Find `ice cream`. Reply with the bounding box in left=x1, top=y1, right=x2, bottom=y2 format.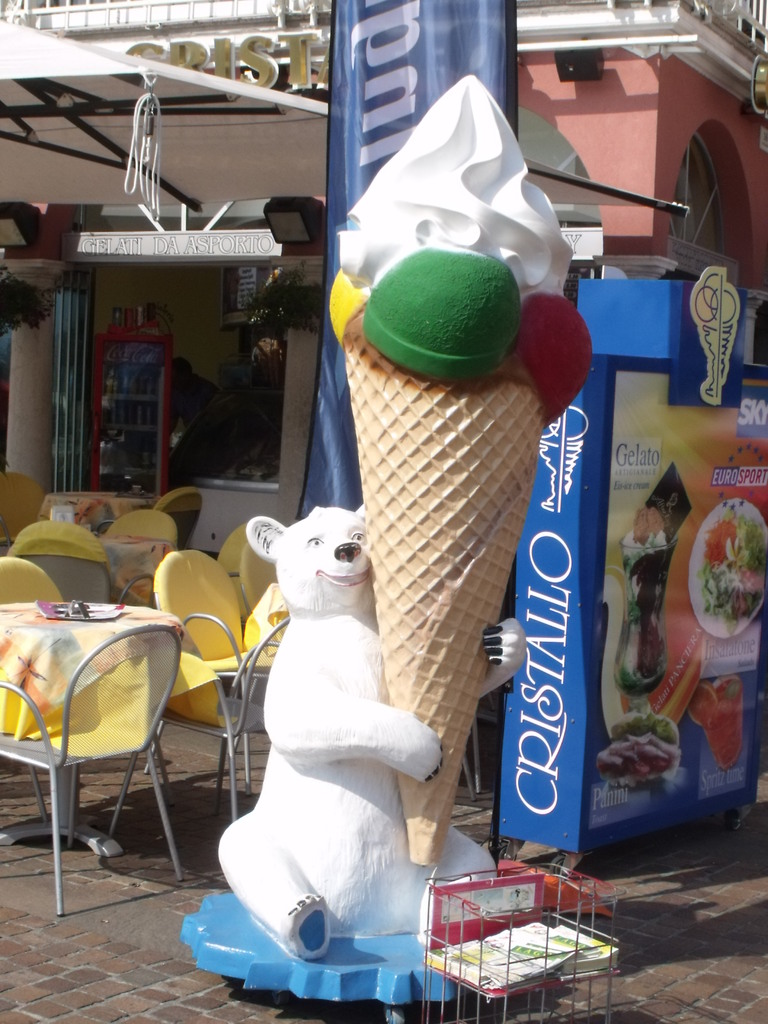
left=337, top=70, right=570, bottom=298.
